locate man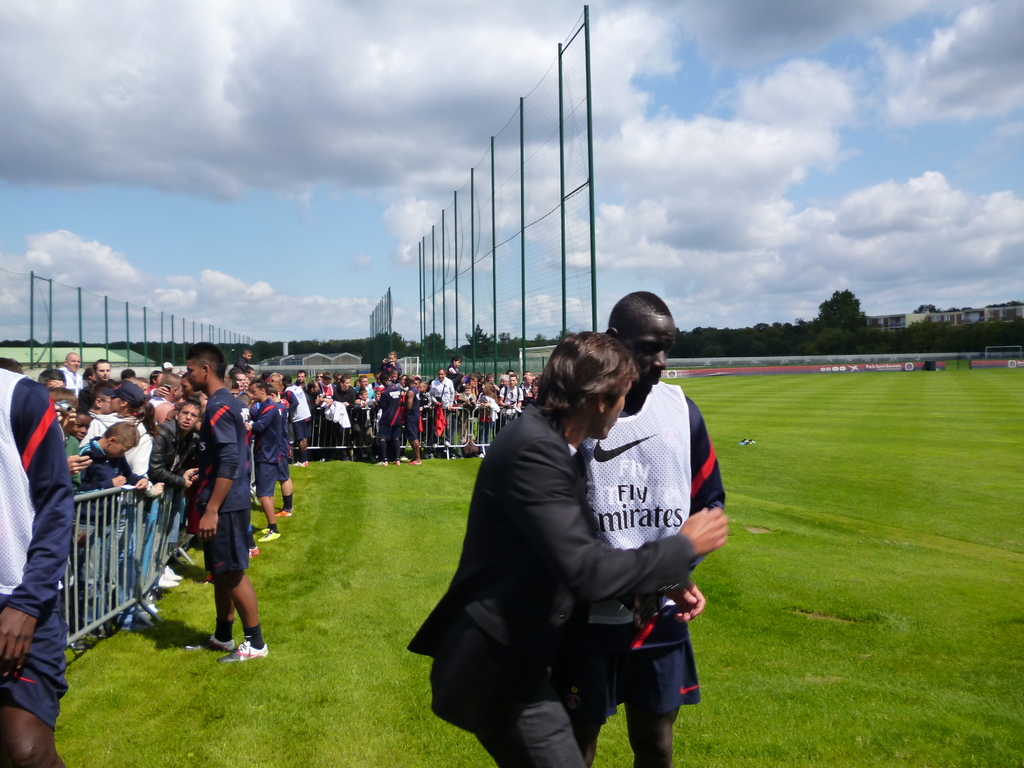
detection(248, 376, 287, 564)
